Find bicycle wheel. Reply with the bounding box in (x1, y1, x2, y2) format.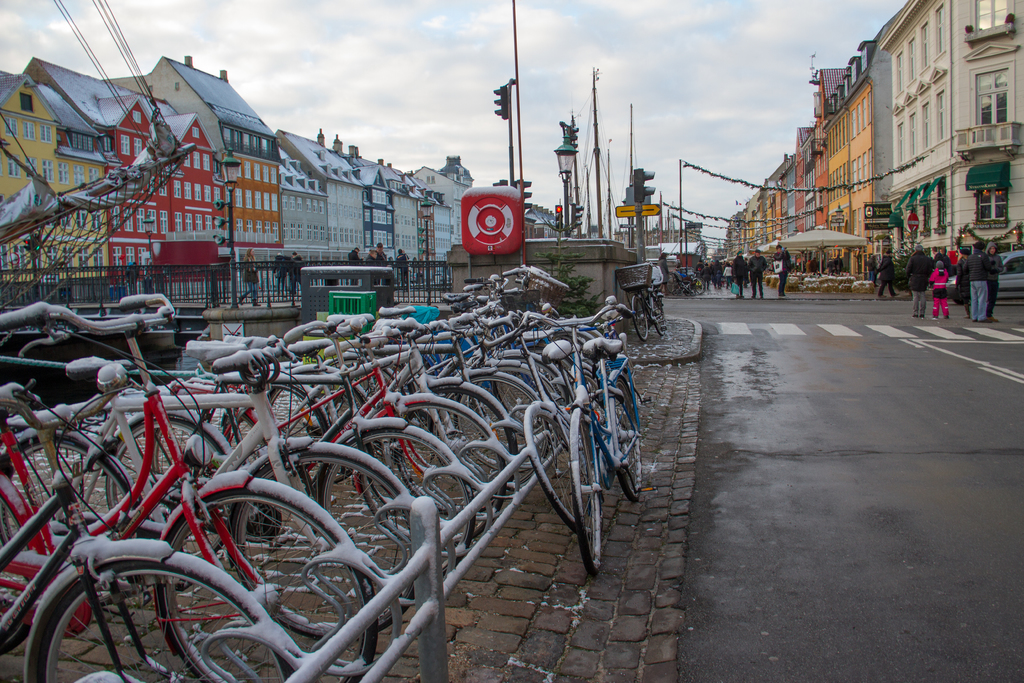
(631, 296, 648, 339).
